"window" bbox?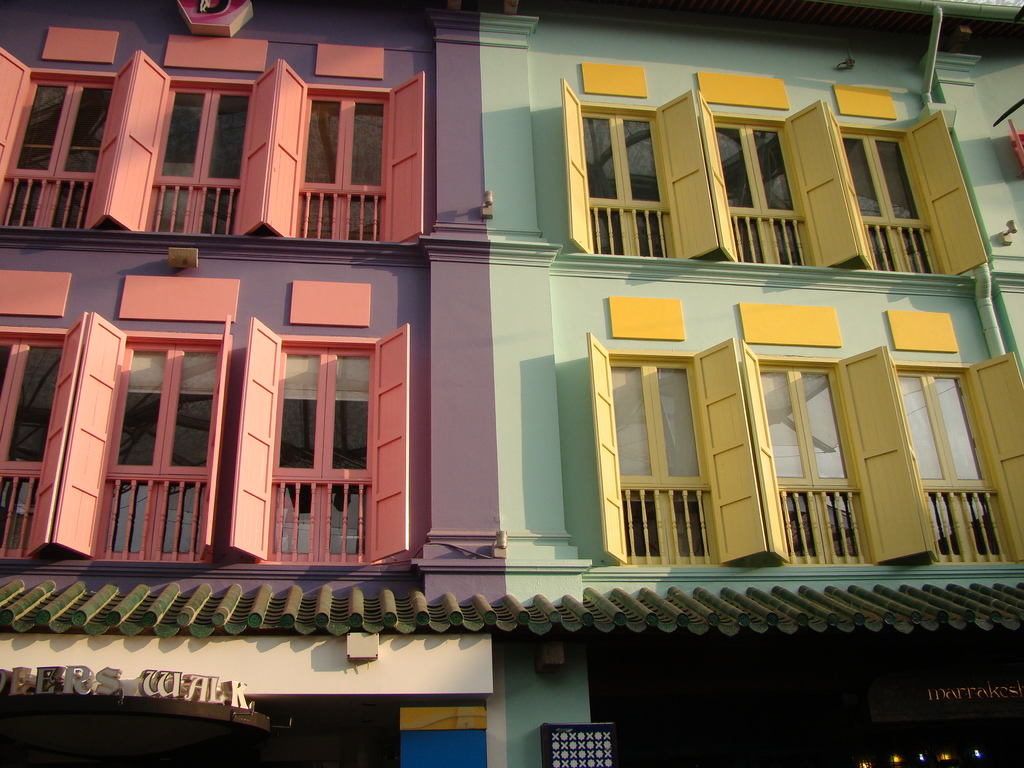
(x1=294, y1=90, x2=394, y2=241)
